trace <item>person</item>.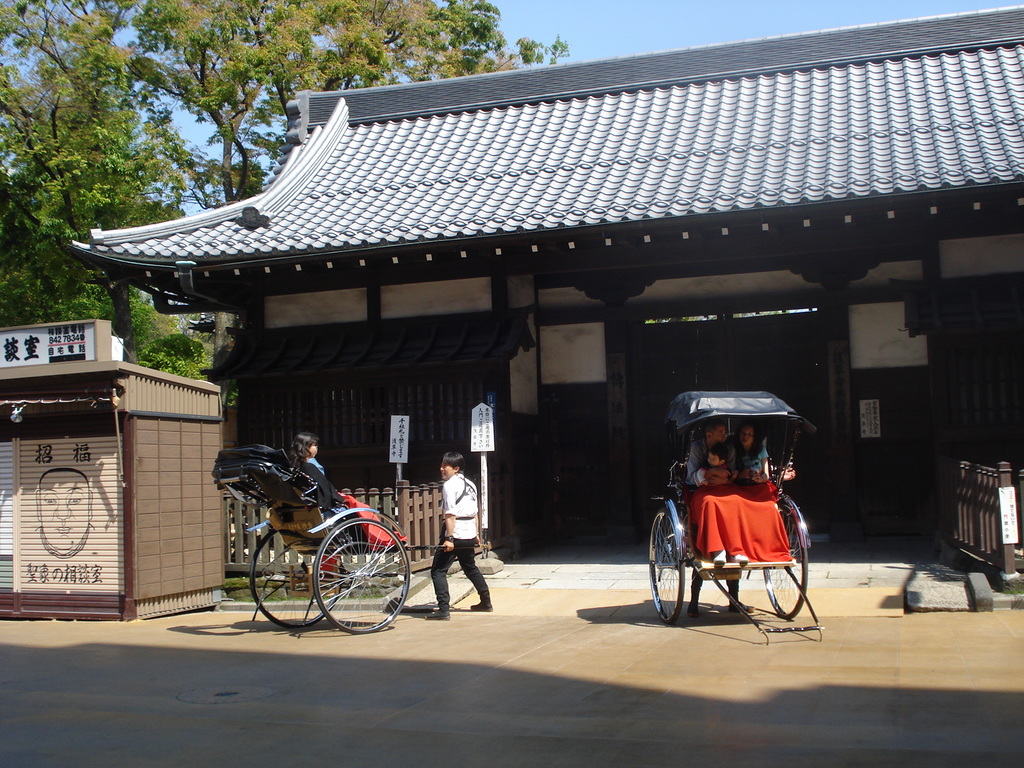
Traced to left=425, top=449, right=493, bottom=621.
